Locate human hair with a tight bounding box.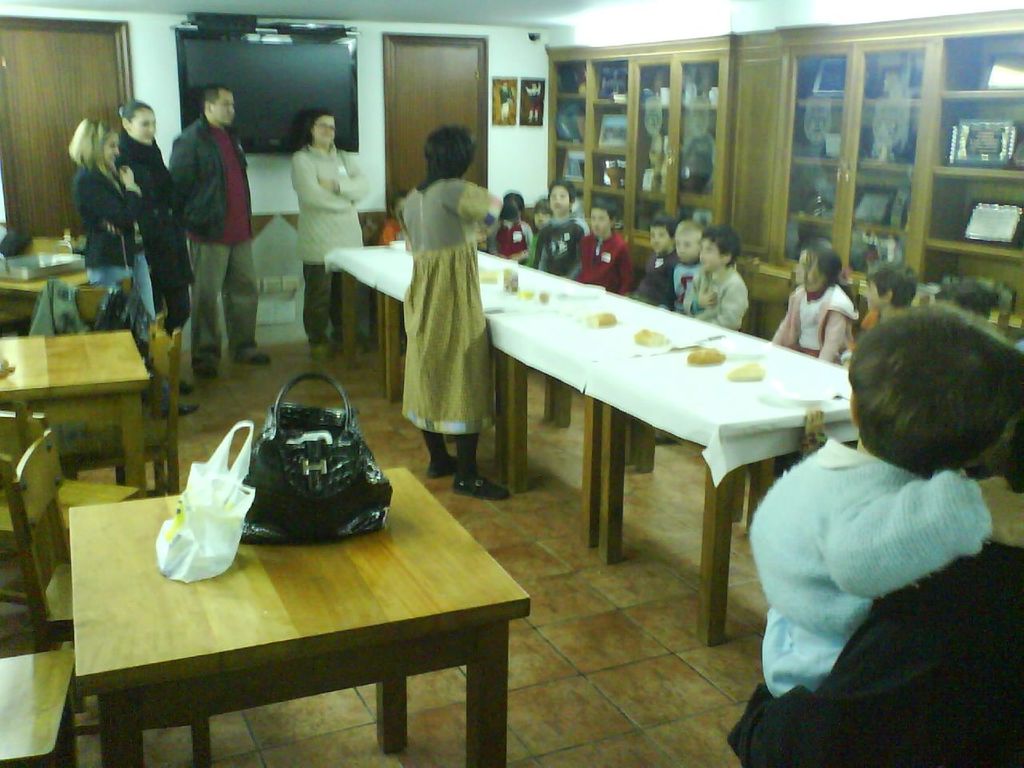
[left=865, top=264, right=922, bottom=310].
